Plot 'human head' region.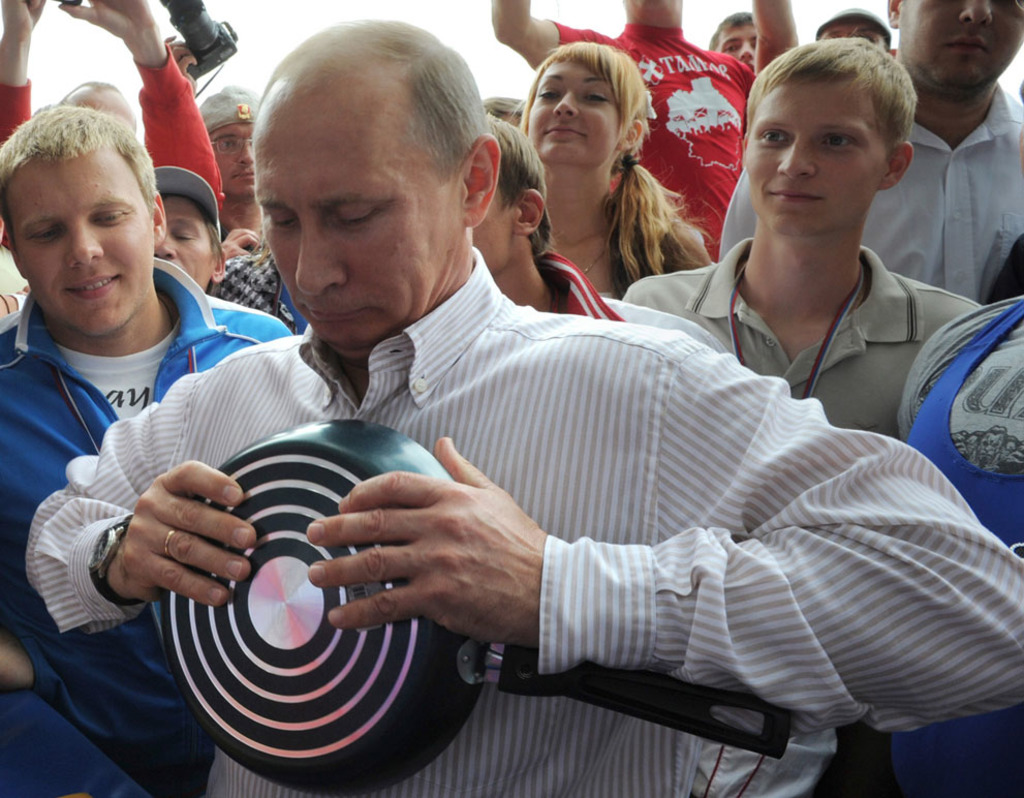
Plotted at <box>484,89,523,126</box>.
